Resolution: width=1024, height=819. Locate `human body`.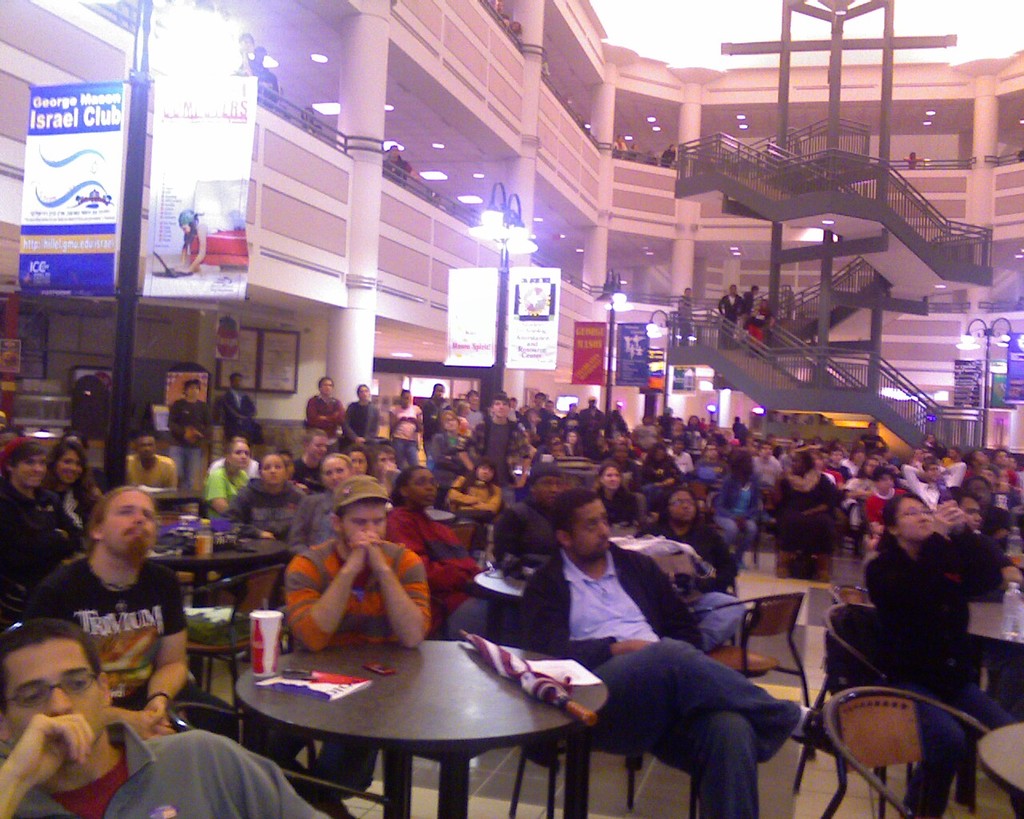
170:378:212:488.
